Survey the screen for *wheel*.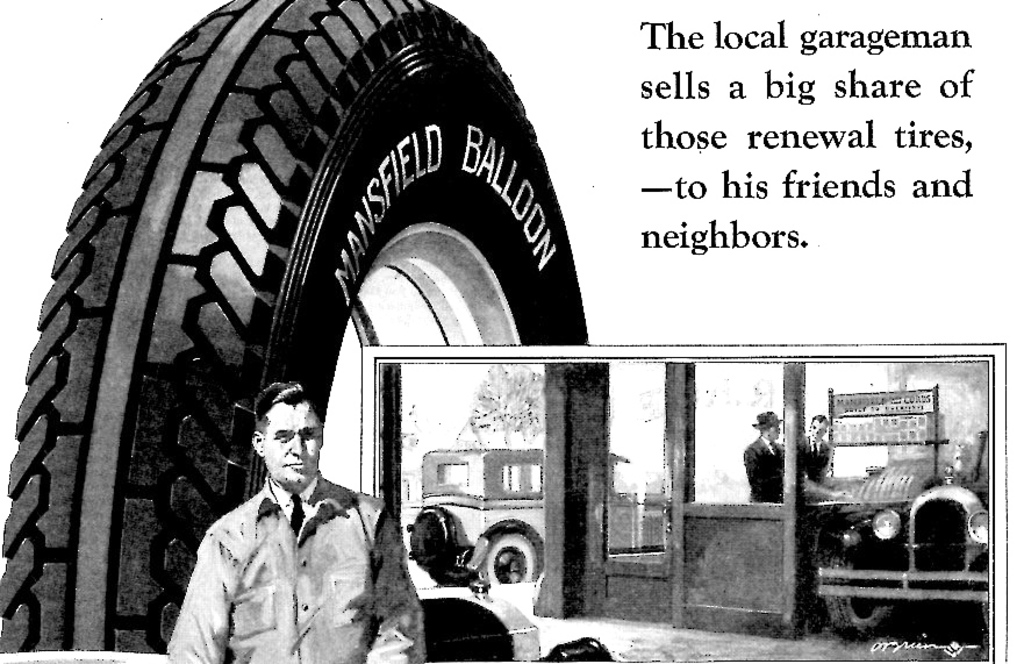
Survey found: [0, 0, 593, 651].
